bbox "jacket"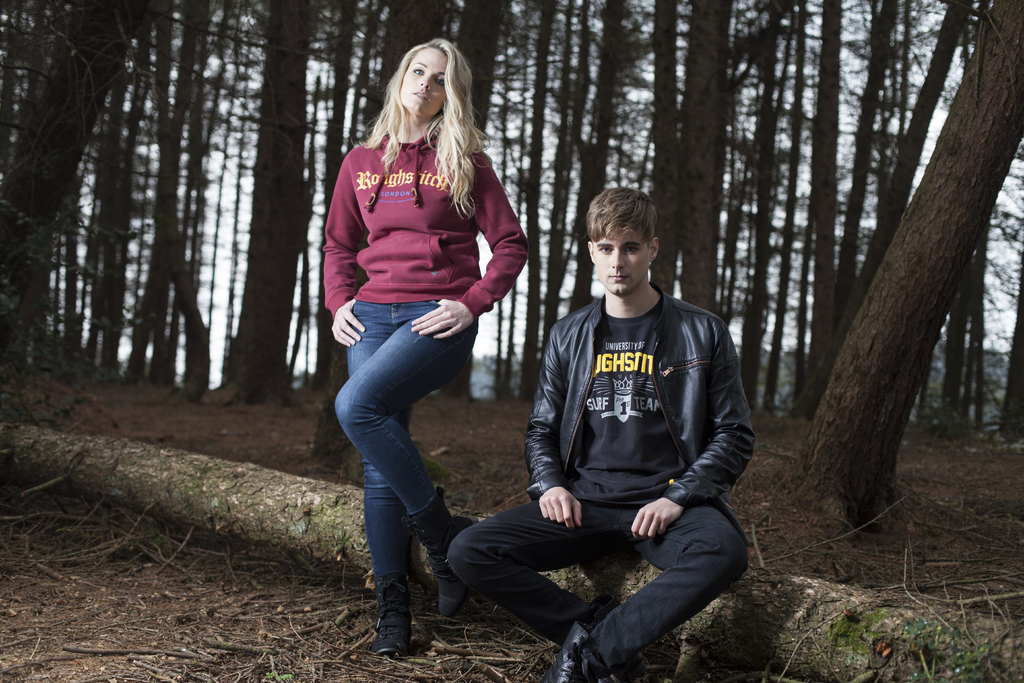
x1=511 y1=248 x2=739 y2=526
